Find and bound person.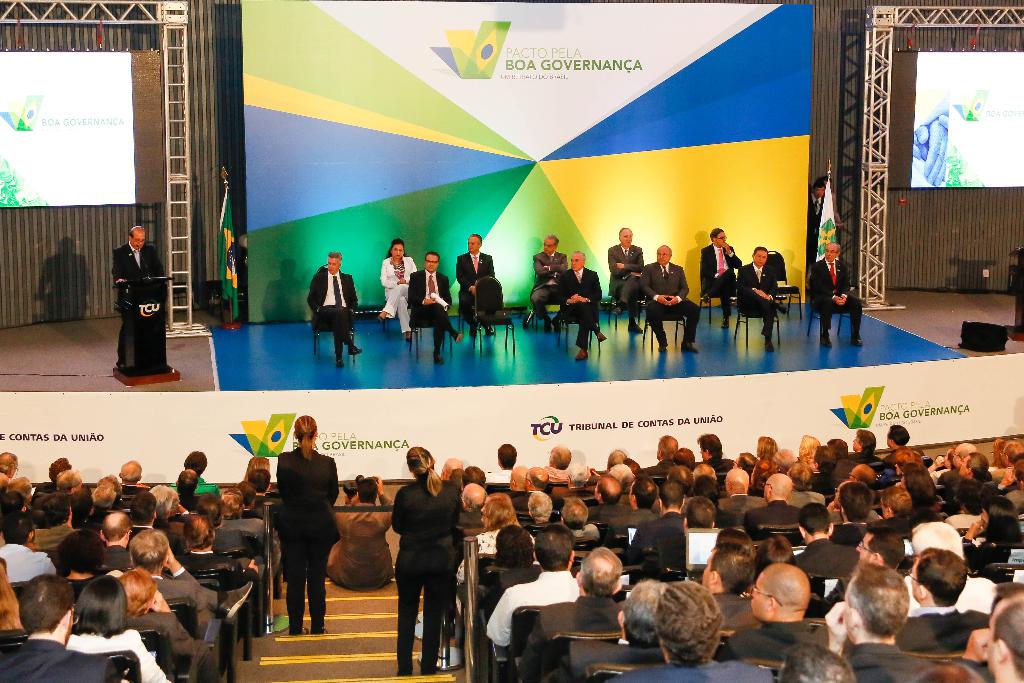
Bound: region(112, 225, 164, 365).
